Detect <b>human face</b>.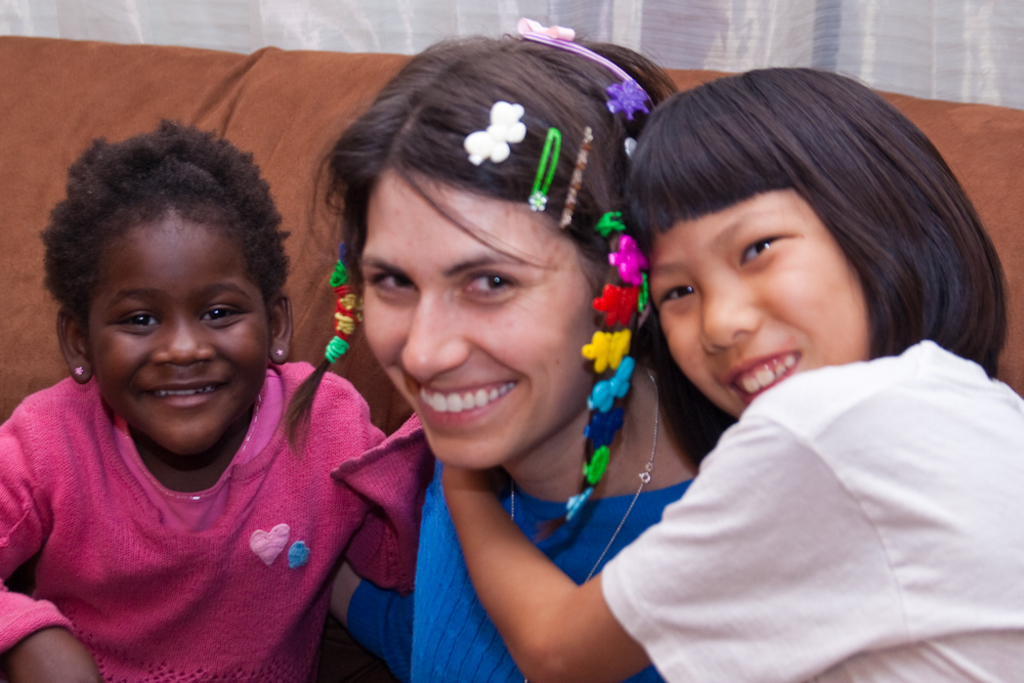
Detected at [left=646, top=218, right=870, bottom=420].
